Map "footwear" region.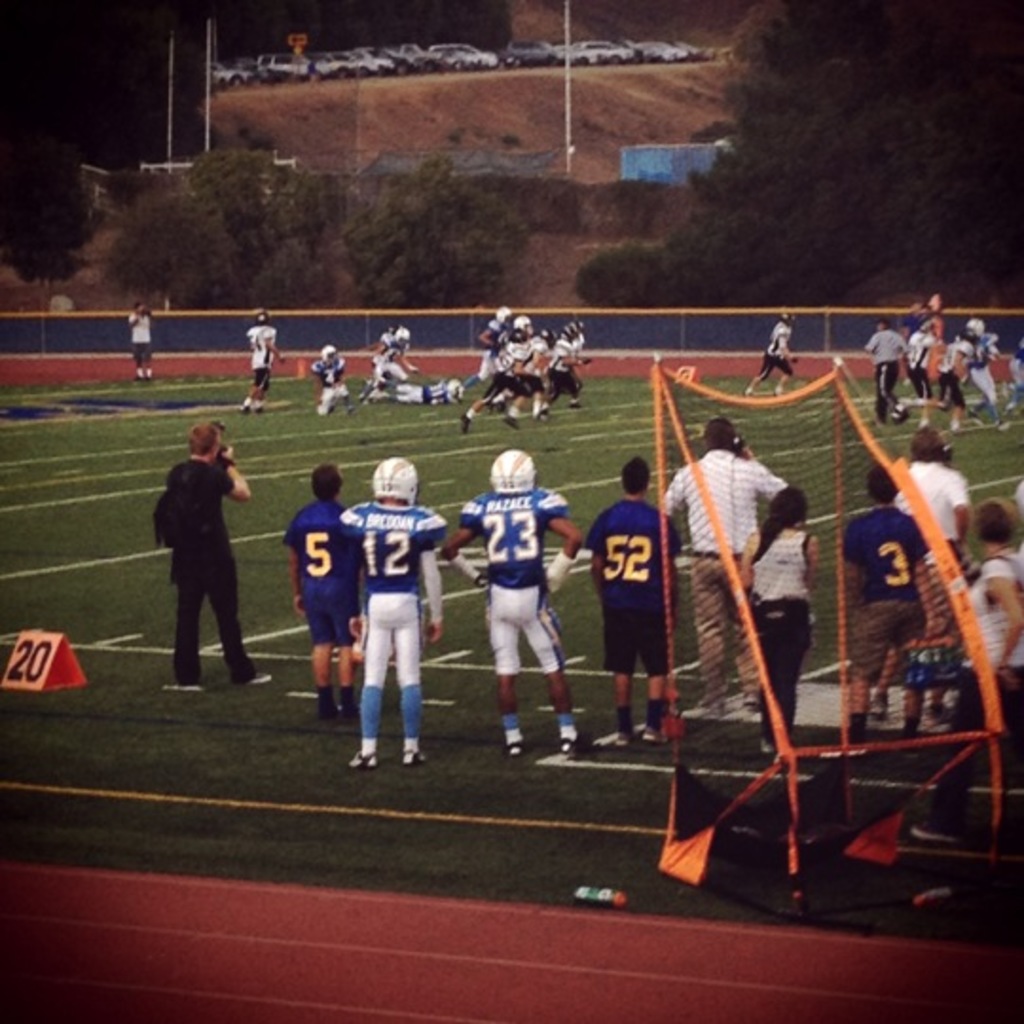
Mapped to BBox(319, 698, 334, 713).
